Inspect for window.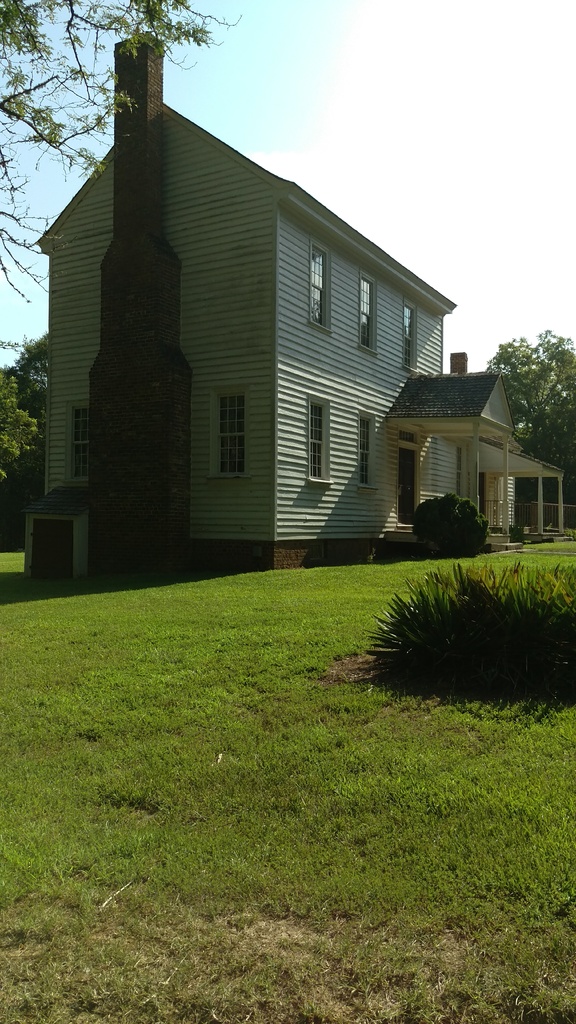
Inspection: (308, 252, 333, 323).
